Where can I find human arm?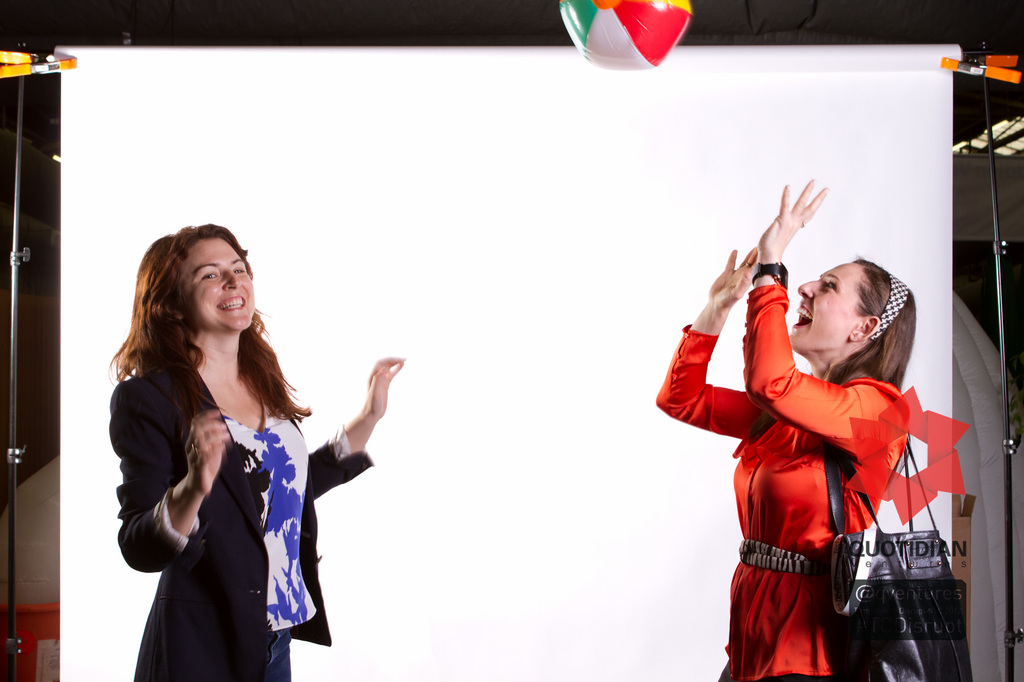
You can find it at detection(302, 349, 410, 501).
